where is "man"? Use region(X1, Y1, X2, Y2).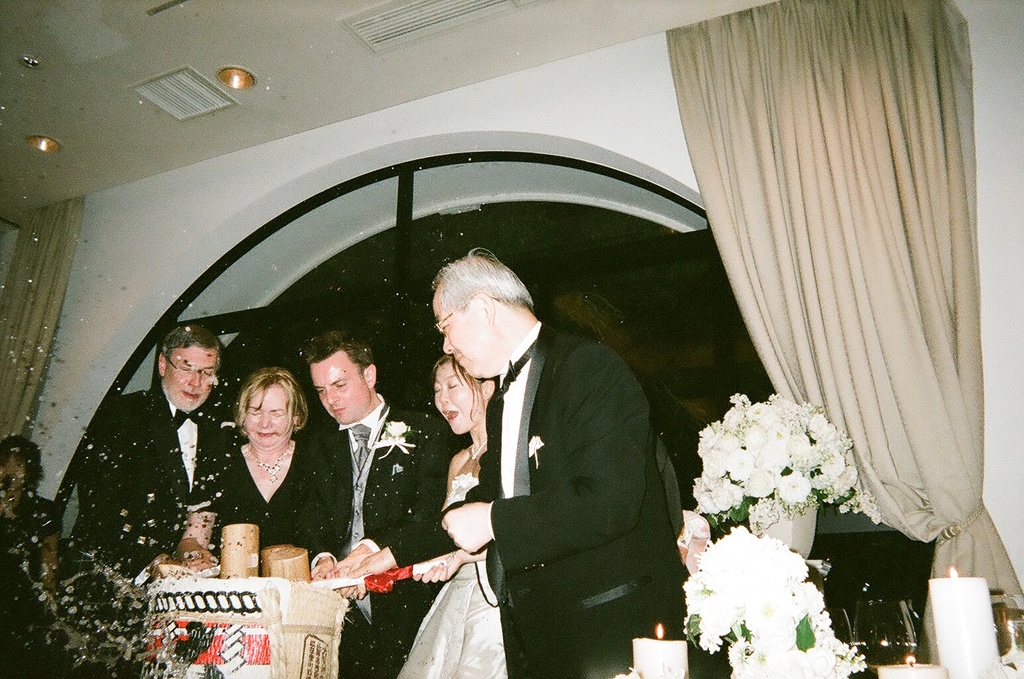
region(58, 319, 237, 678).
